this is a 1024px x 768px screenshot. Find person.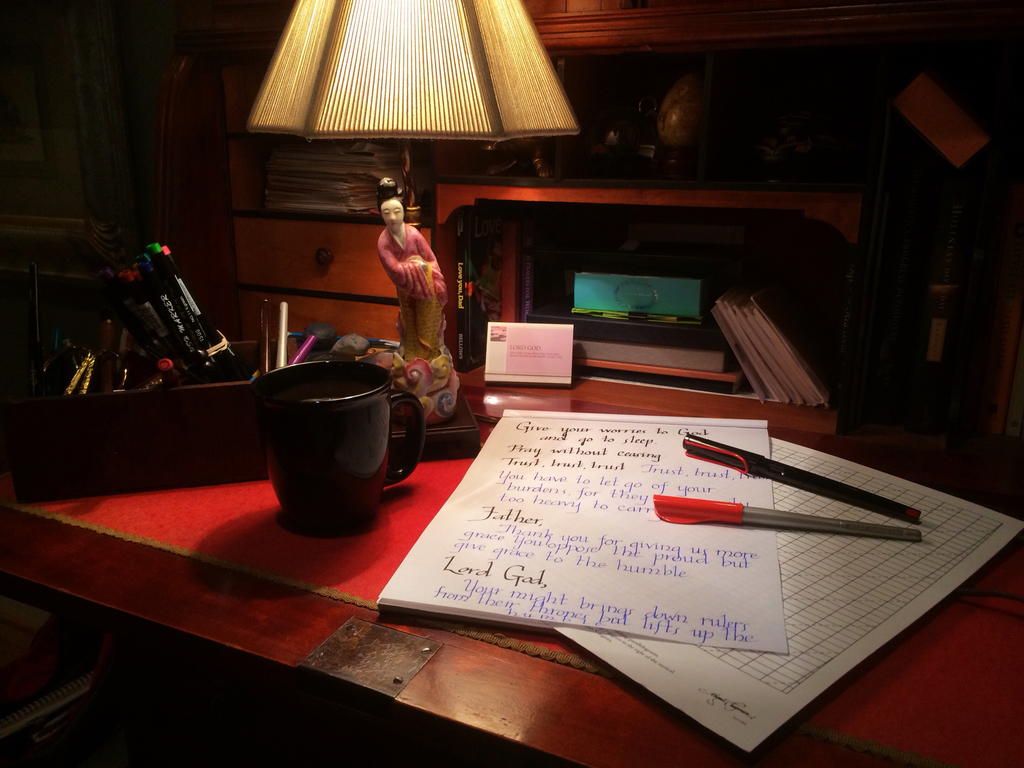
Bounding box: [372, 172, 452, 358].
